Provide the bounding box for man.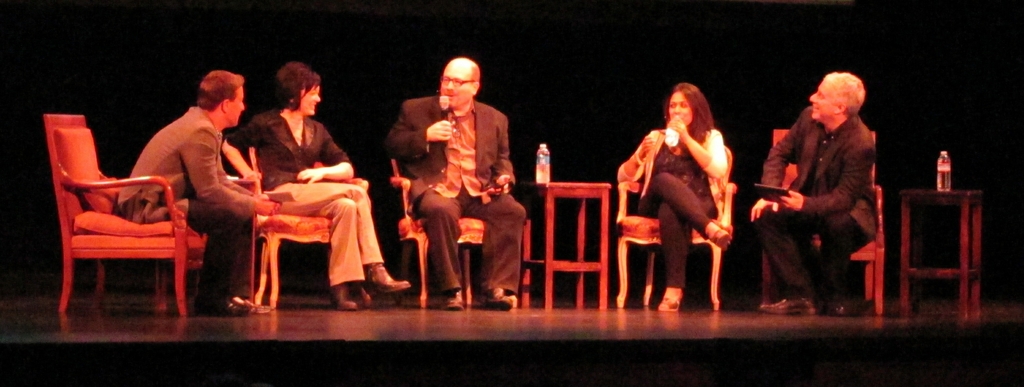
742, 69, 883, 314.
